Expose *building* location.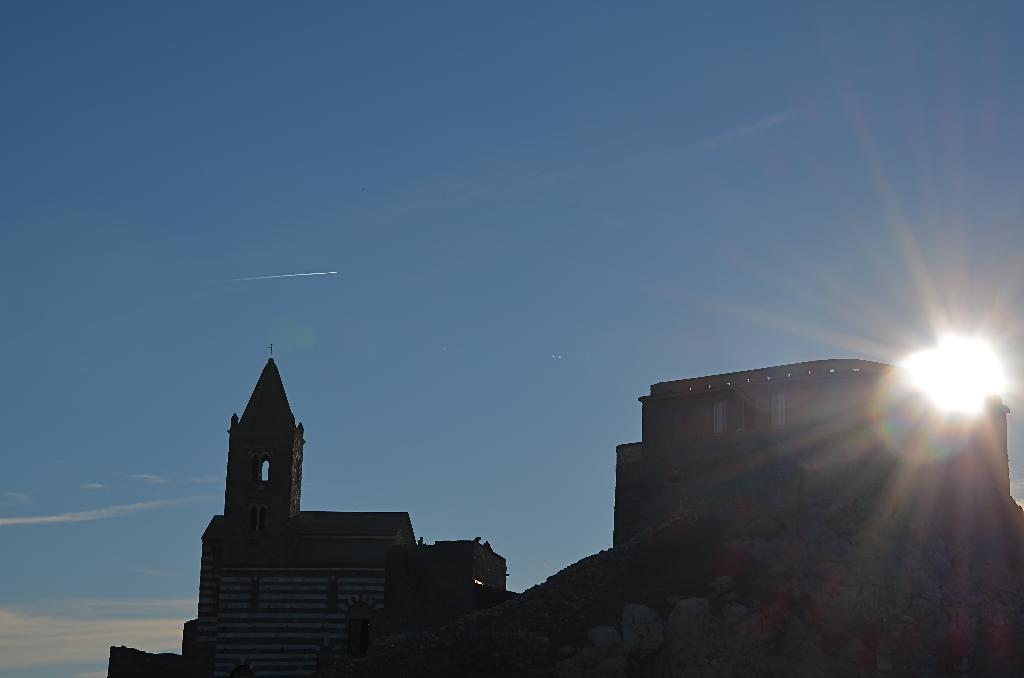
Exposed at crop(417, 353, 1023, 677).
